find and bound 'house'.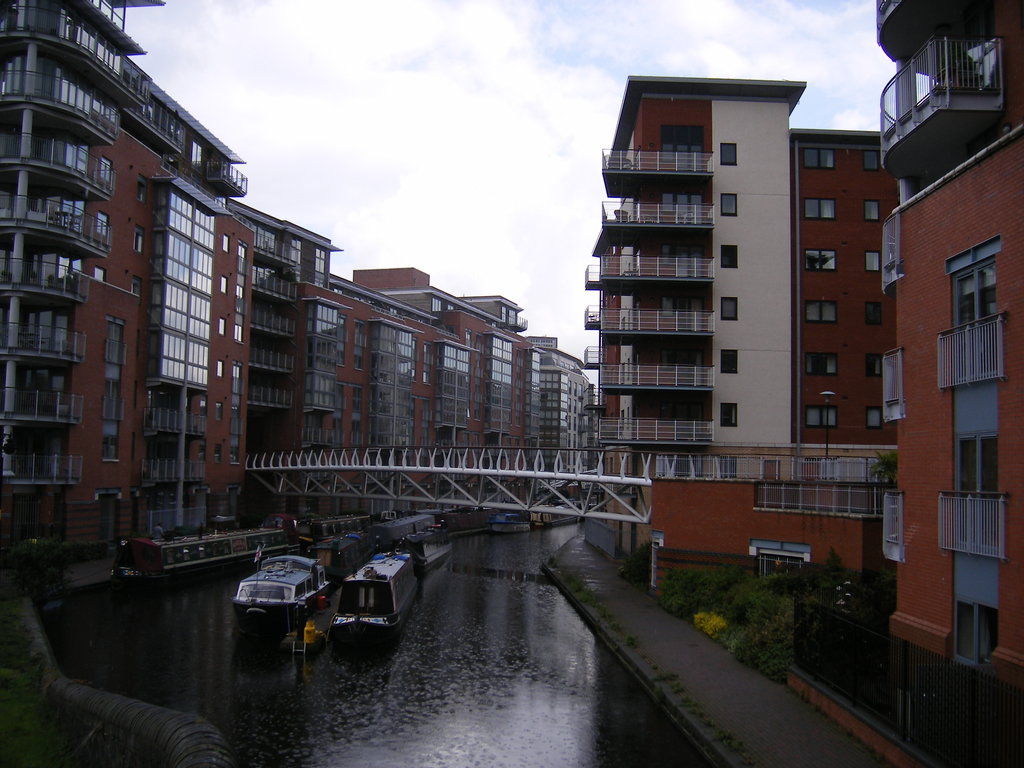
Bound: <box>0,0,250,569</box>.
